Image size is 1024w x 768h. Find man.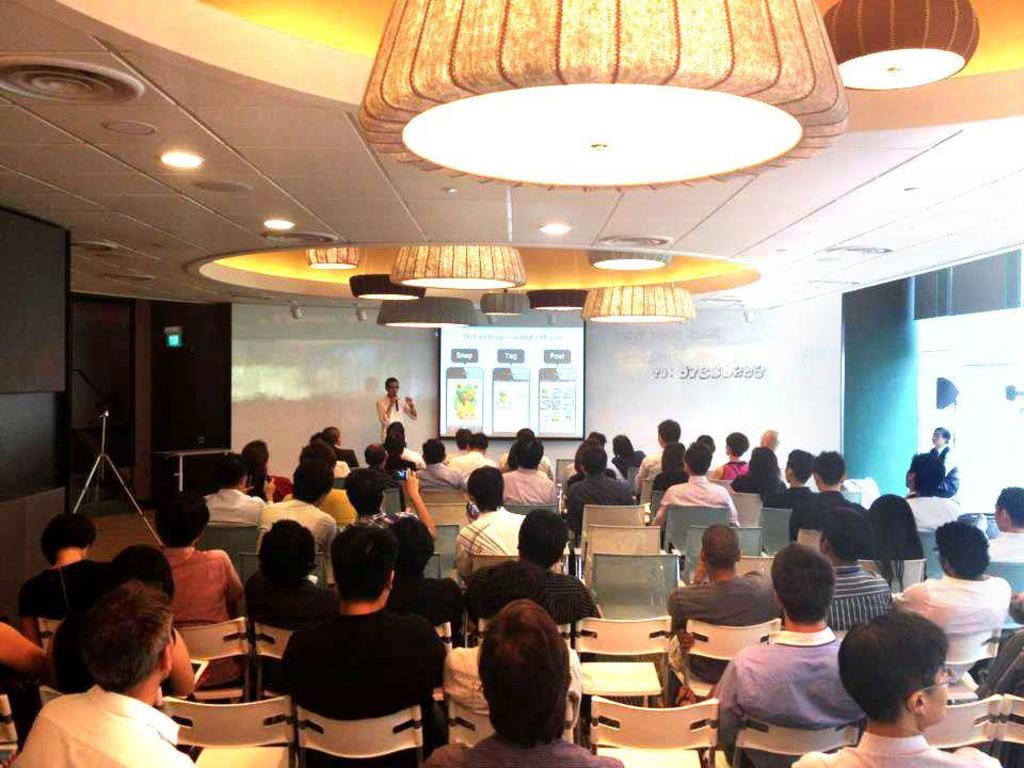
[206, 449, 273, 525].
